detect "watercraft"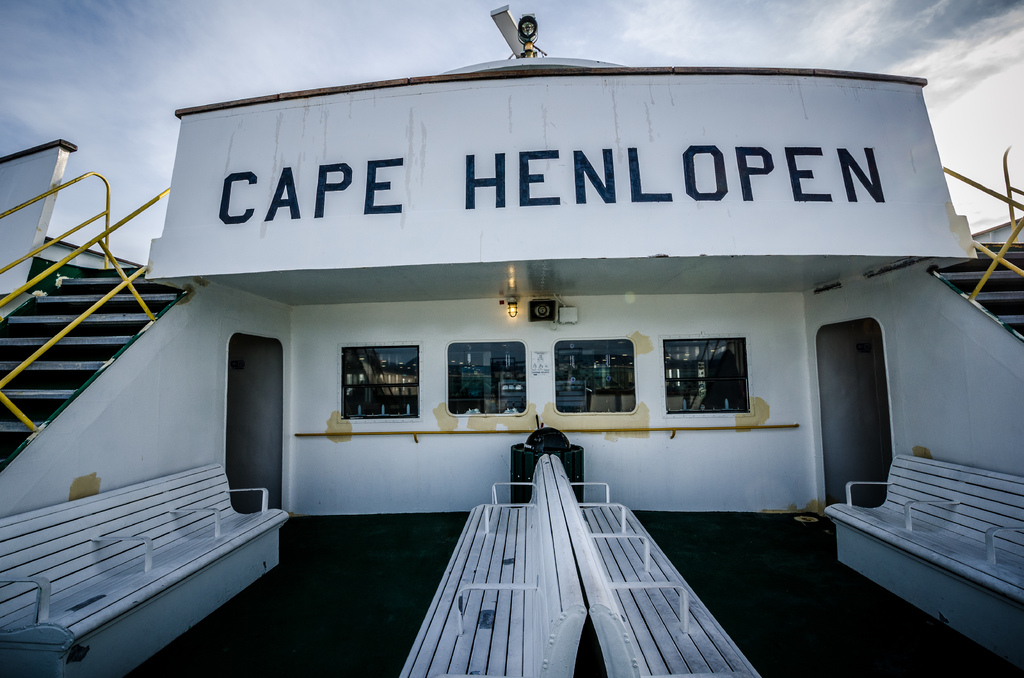
0:0:1023:677
